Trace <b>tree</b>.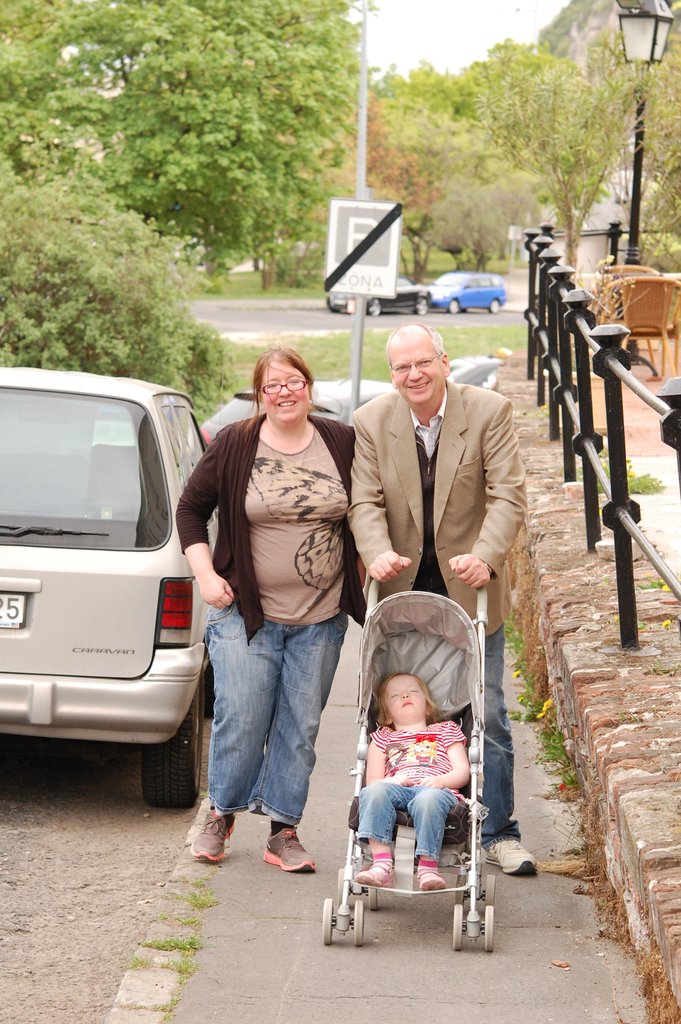
Traced to [0,132,240,421].
